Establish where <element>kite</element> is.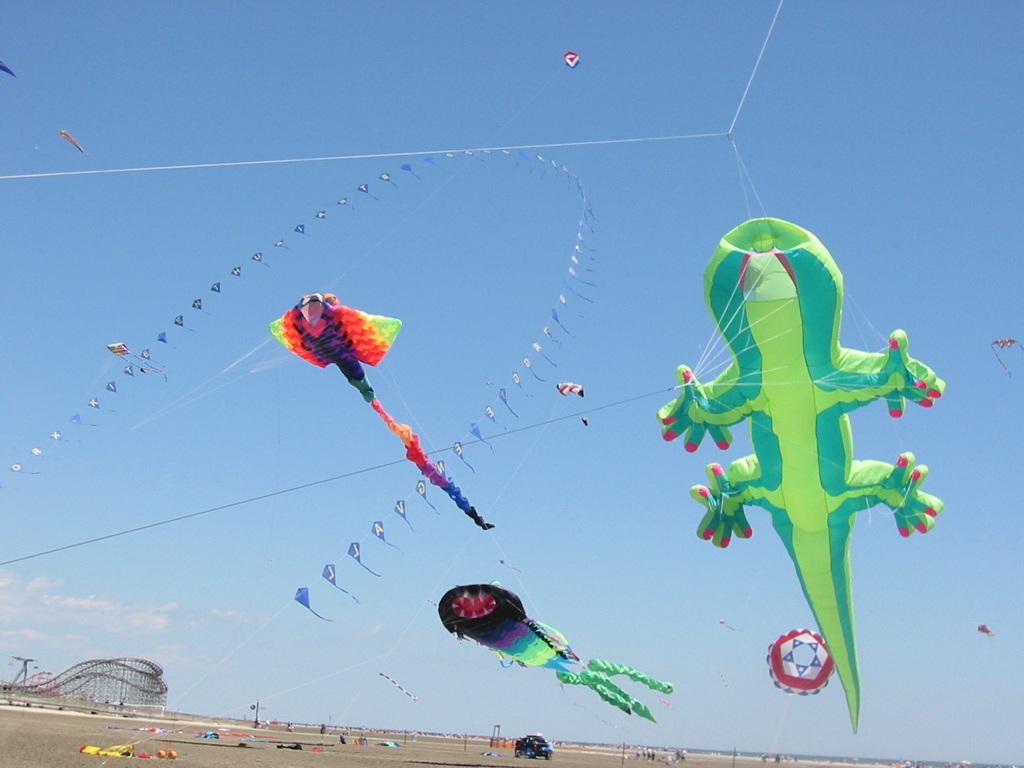
Established at (552, 378, 590, 432).
